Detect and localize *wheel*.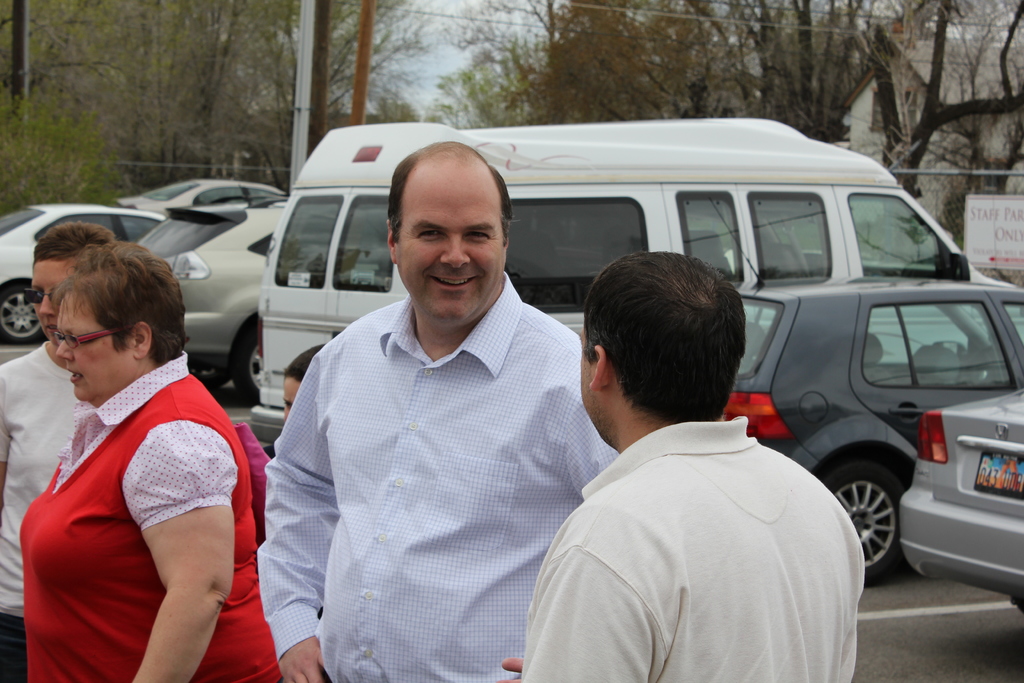
Localized at select_region(232, 330, 266, 402).
